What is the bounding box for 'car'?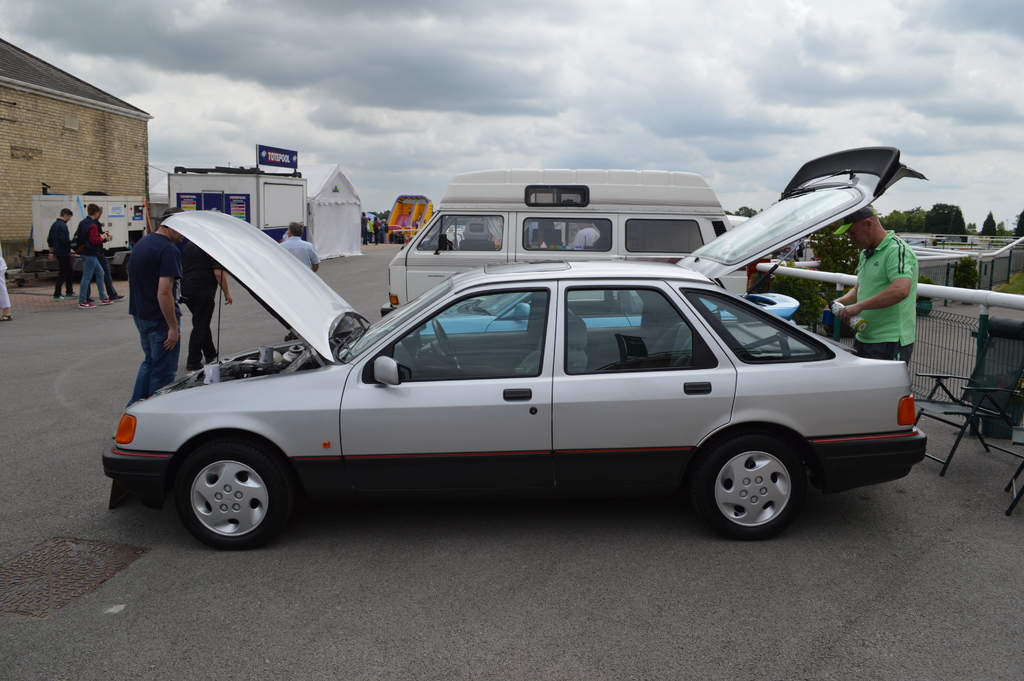
<bbox>100, 146, 929, 552</bbox>.
